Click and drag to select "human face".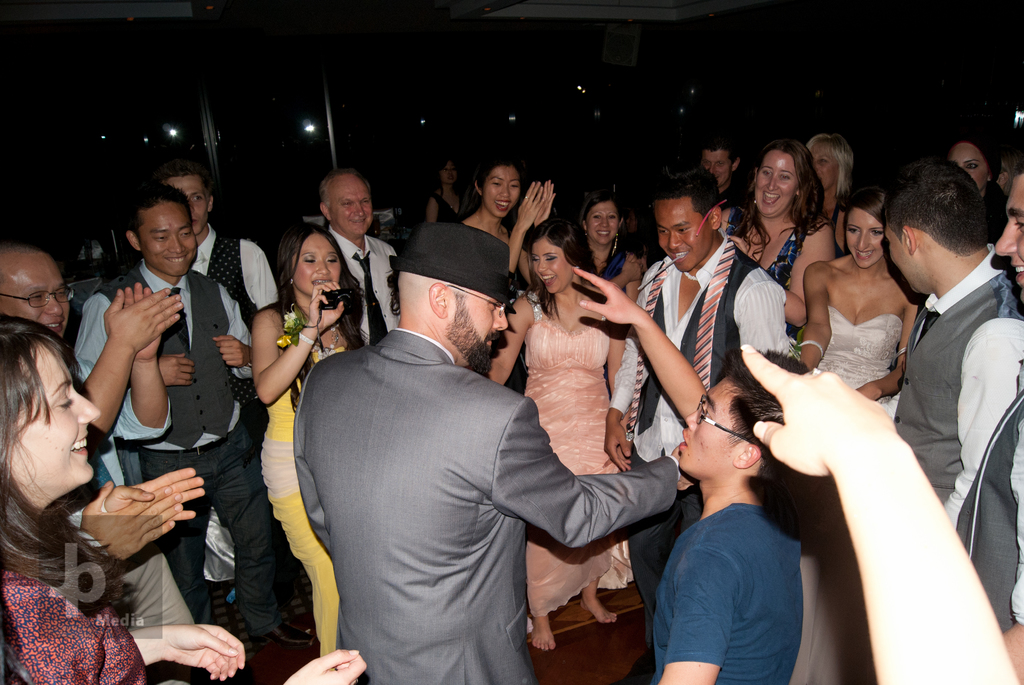
Selection: 329:180:372:237.
